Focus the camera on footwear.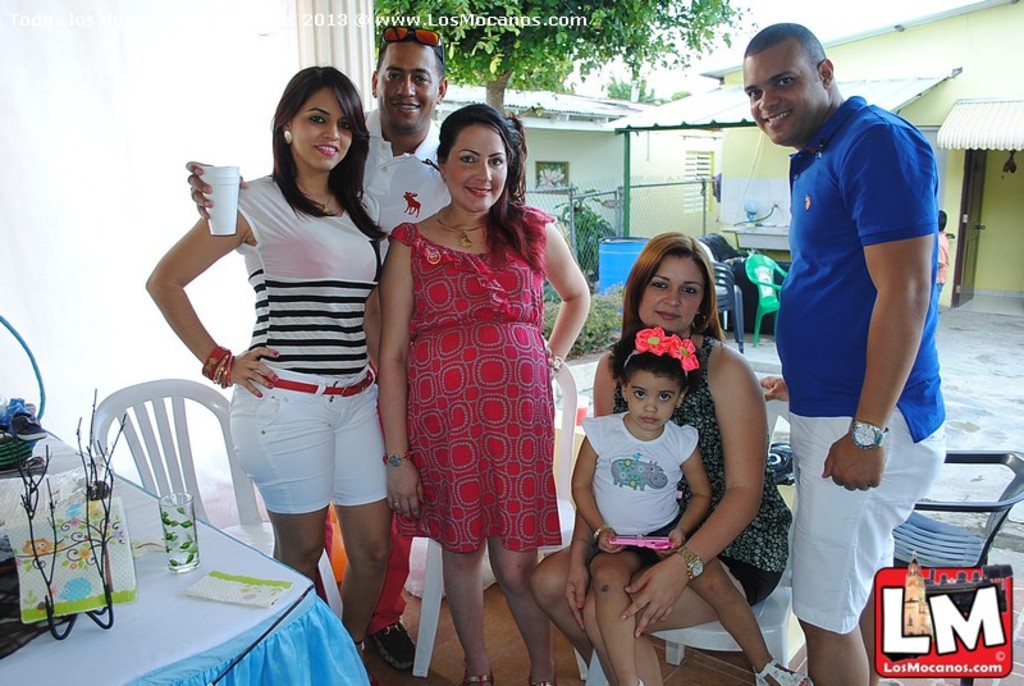
Focus region: [left=357, top=636, right=390, bottom=676].
